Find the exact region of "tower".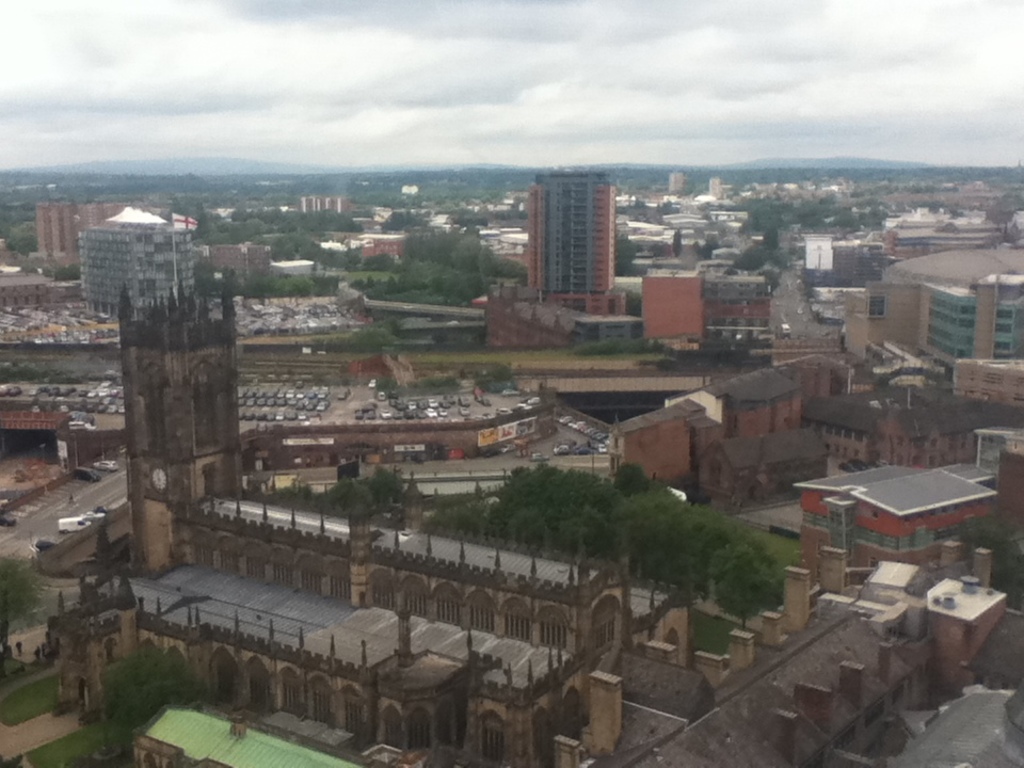
Exact region: (left=527, top=163, right=618, bottom=299).
